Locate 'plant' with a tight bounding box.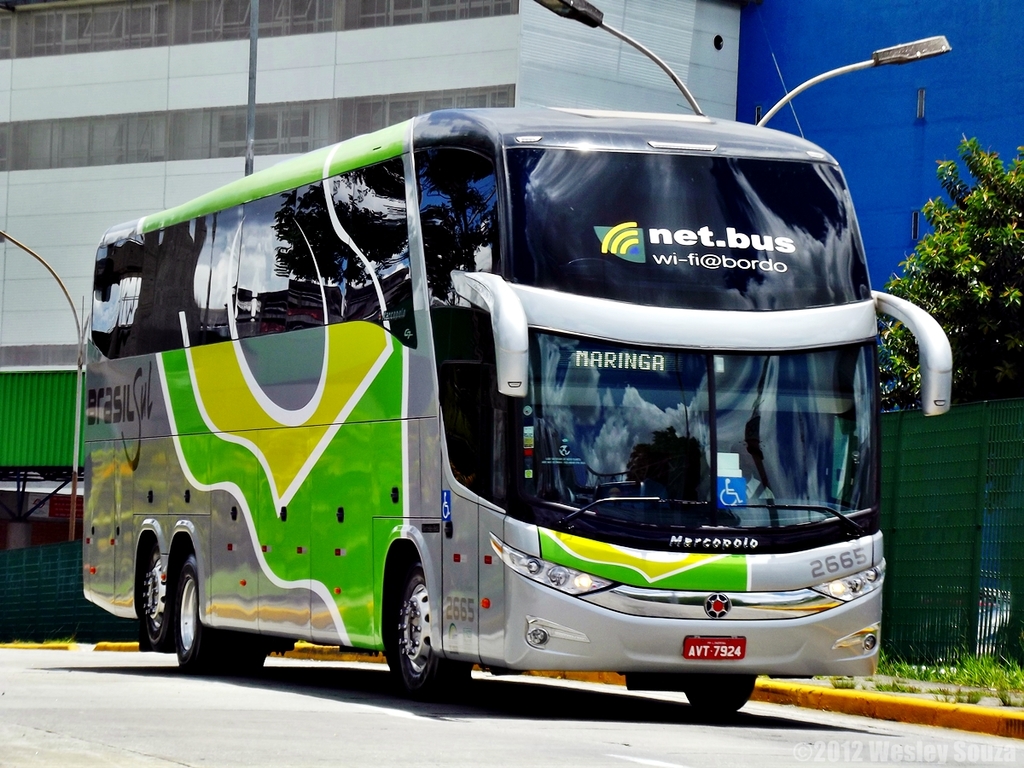
<bbox>35, 634, 74, 646</bbox>.
